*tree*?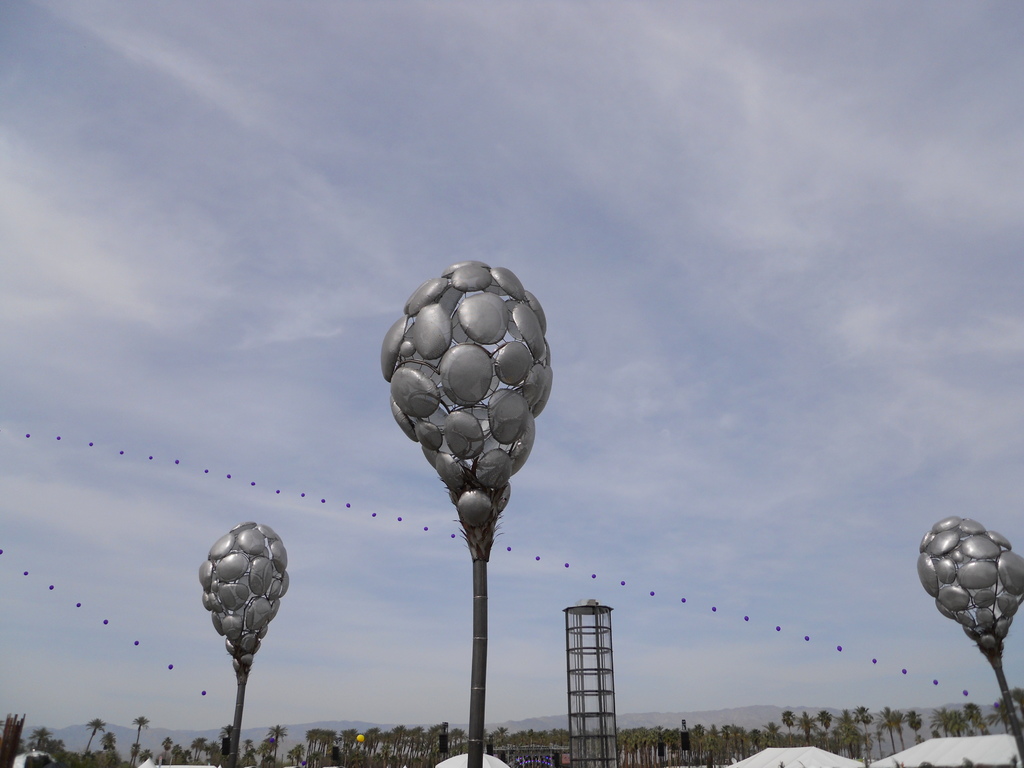
798/710/818/739
